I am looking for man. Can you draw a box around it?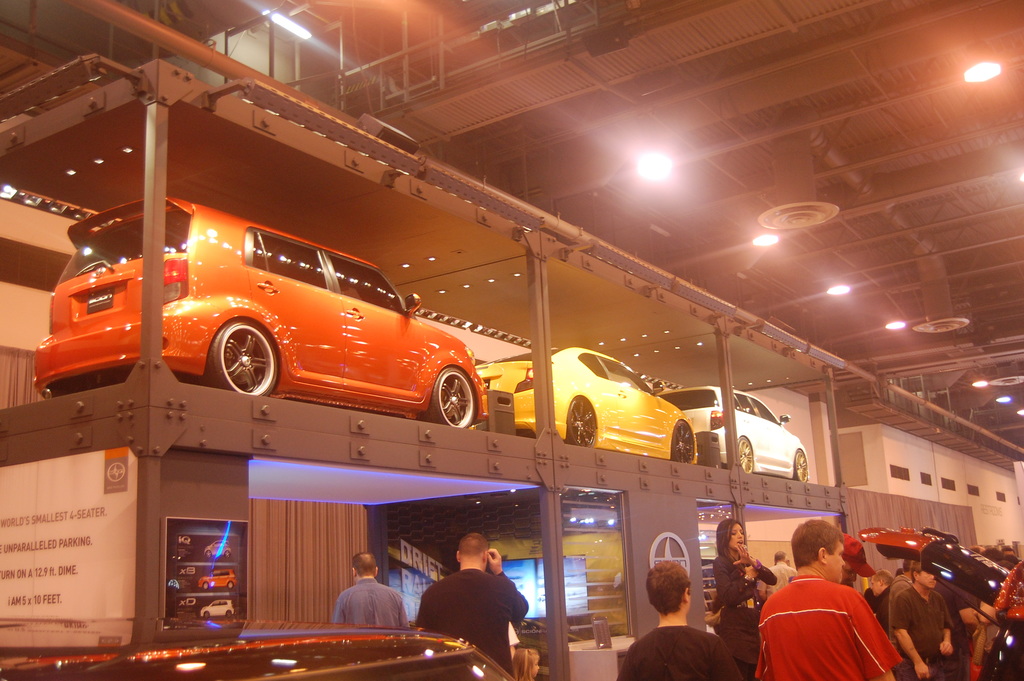
Sure, the bounding box is left=837, top=532, right=867, bottom=587.
